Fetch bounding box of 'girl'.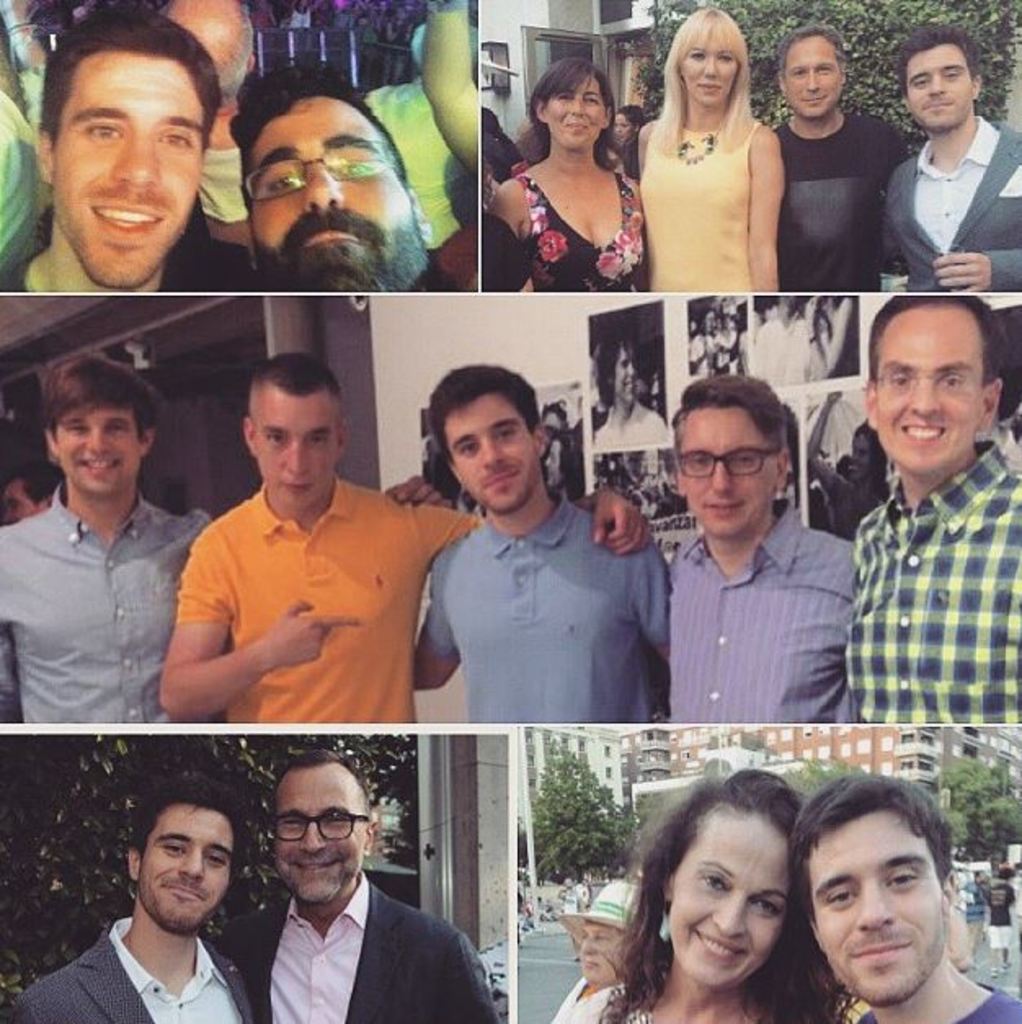
Bbox: bbox(787, 768, 1020, 1022).
